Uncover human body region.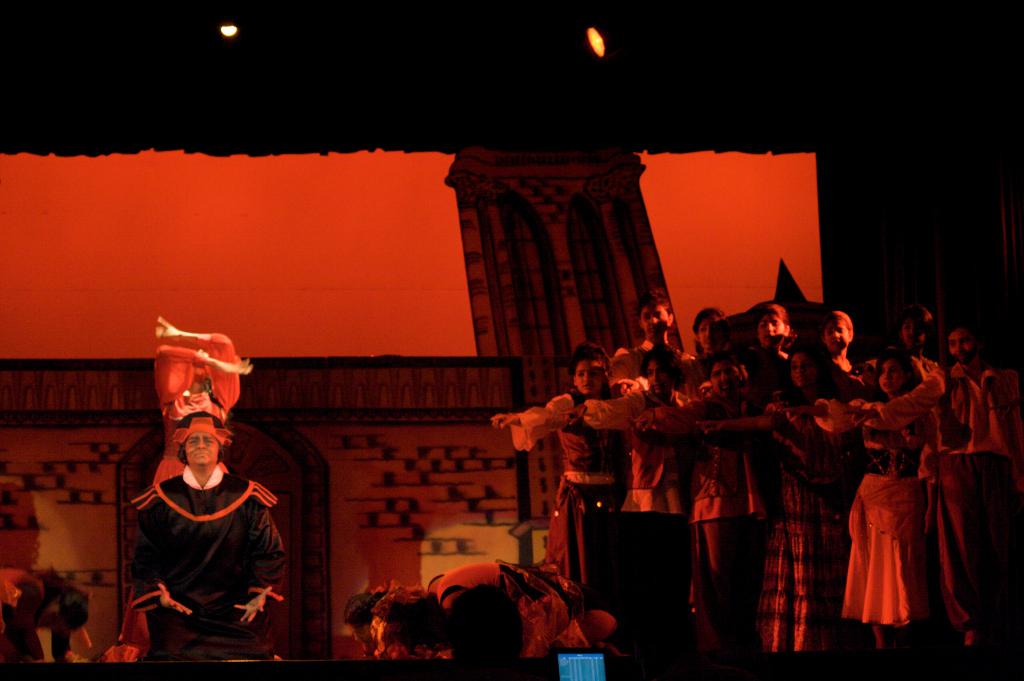
Uncovered: locate(816, 298, 862, 619).
